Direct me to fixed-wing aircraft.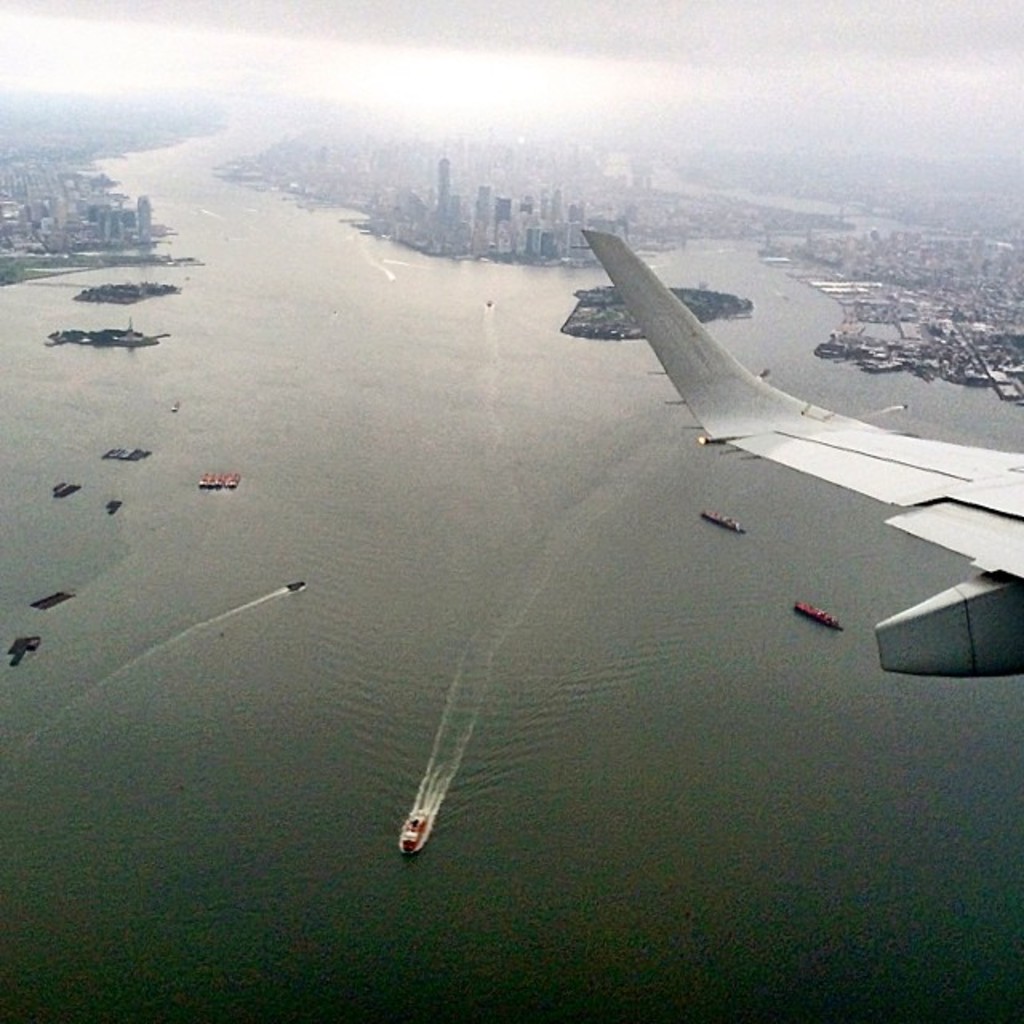
Direction: (568,229,1022,675).
